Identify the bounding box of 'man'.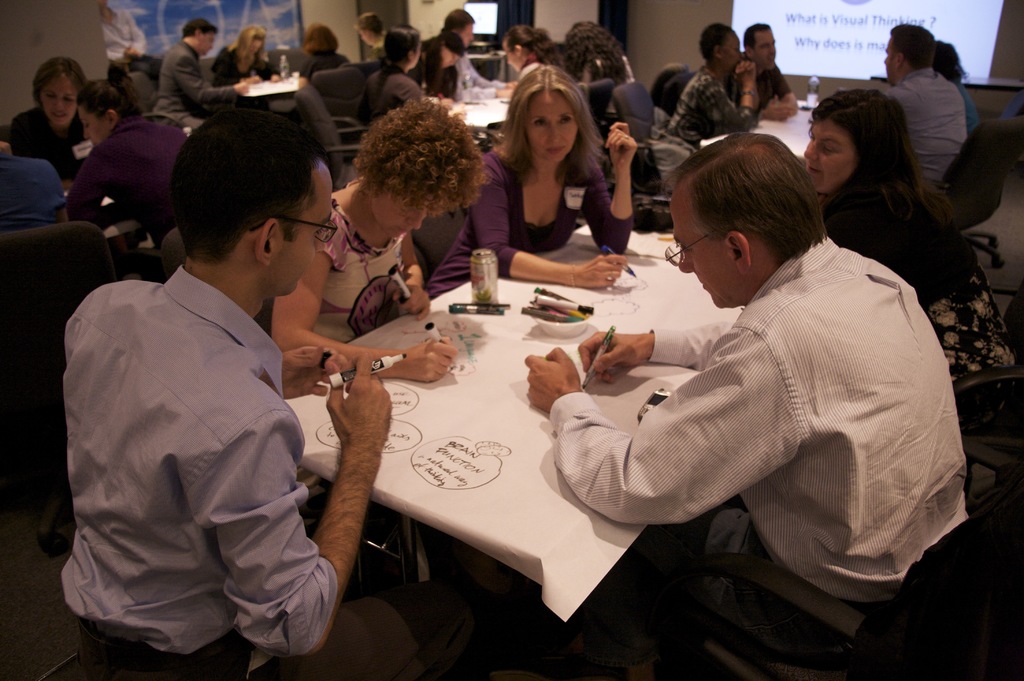
box=[65, 99, 394, 680].
